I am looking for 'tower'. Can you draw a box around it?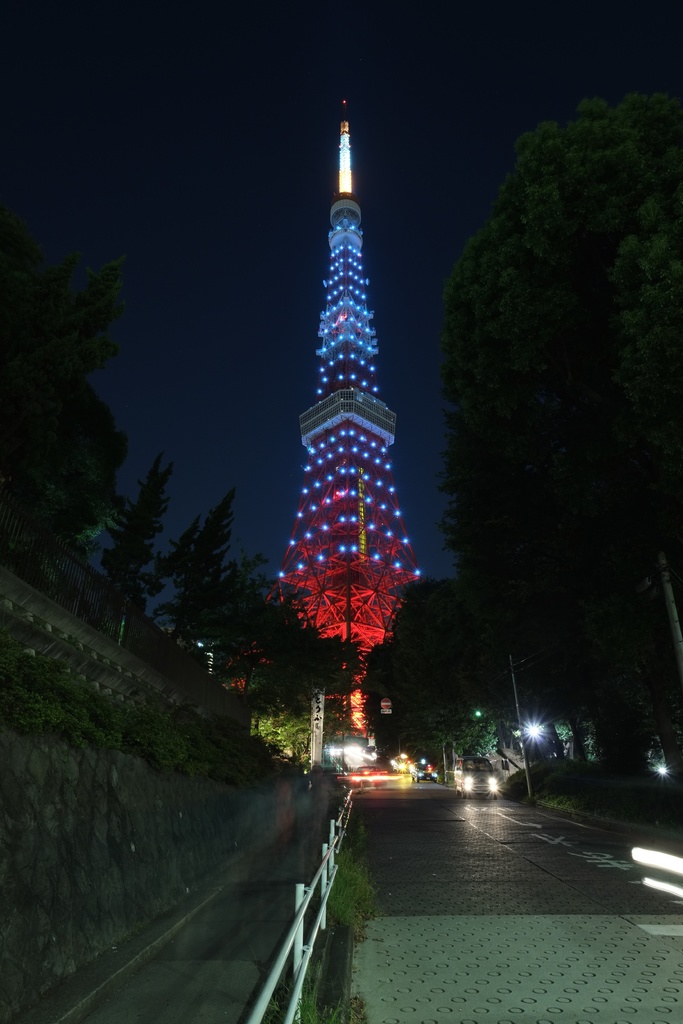
Sure, the bounding box is box(251, 82, 450, 723).
